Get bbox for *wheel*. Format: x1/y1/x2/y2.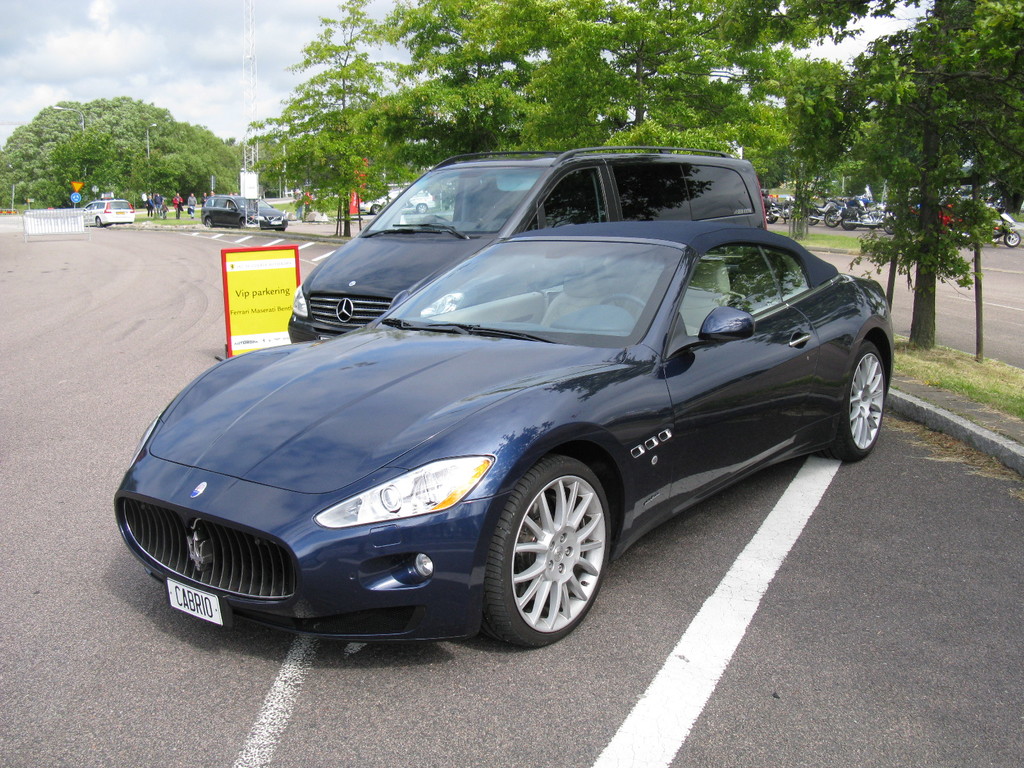
598/292/646/308.
